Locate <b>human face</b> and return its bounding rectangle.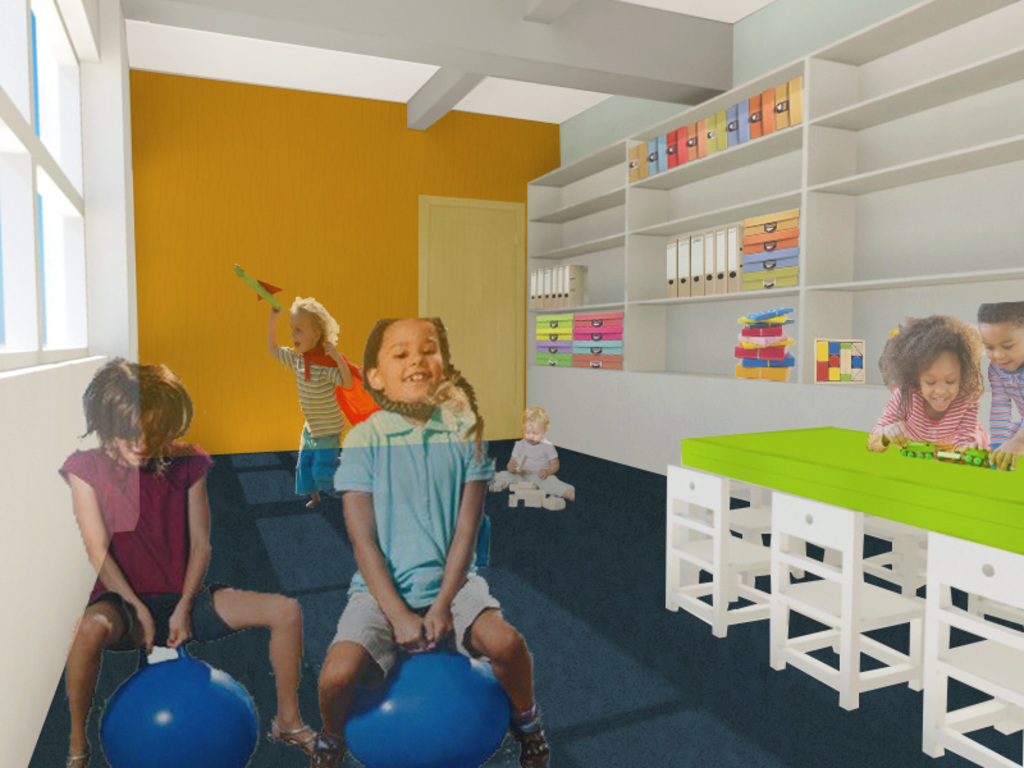
{"x1": 288, "y1": 306, "x2": 323, "y2": 355}.
